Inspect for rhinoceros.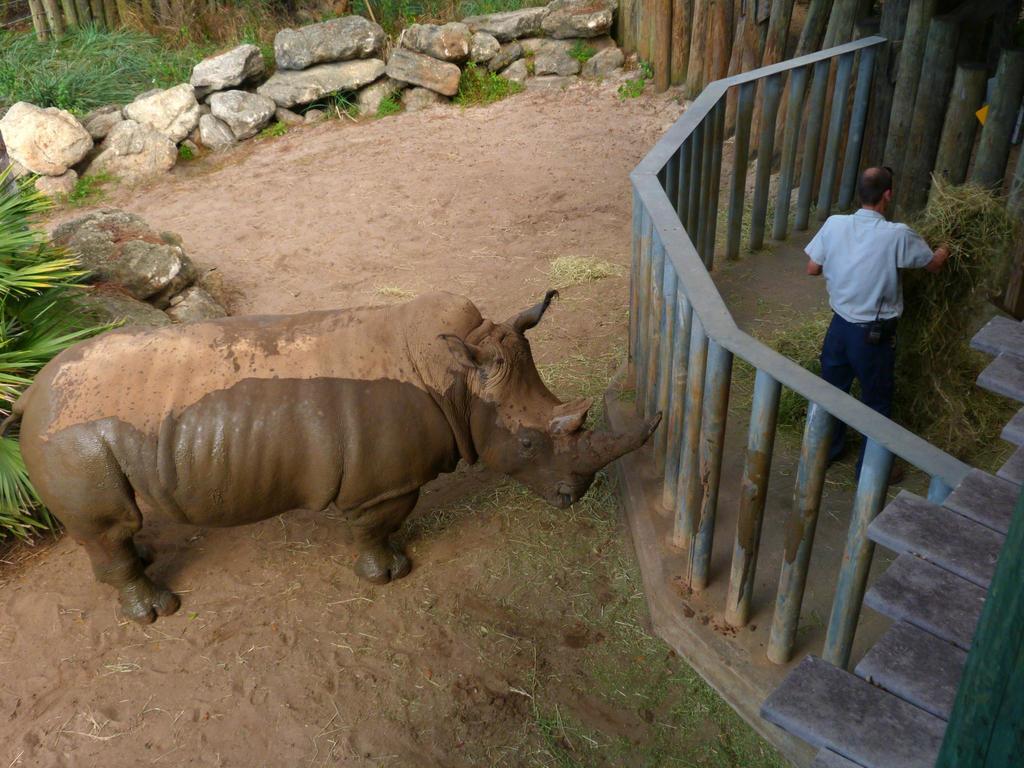
Inspection: 0 282 662 624.
